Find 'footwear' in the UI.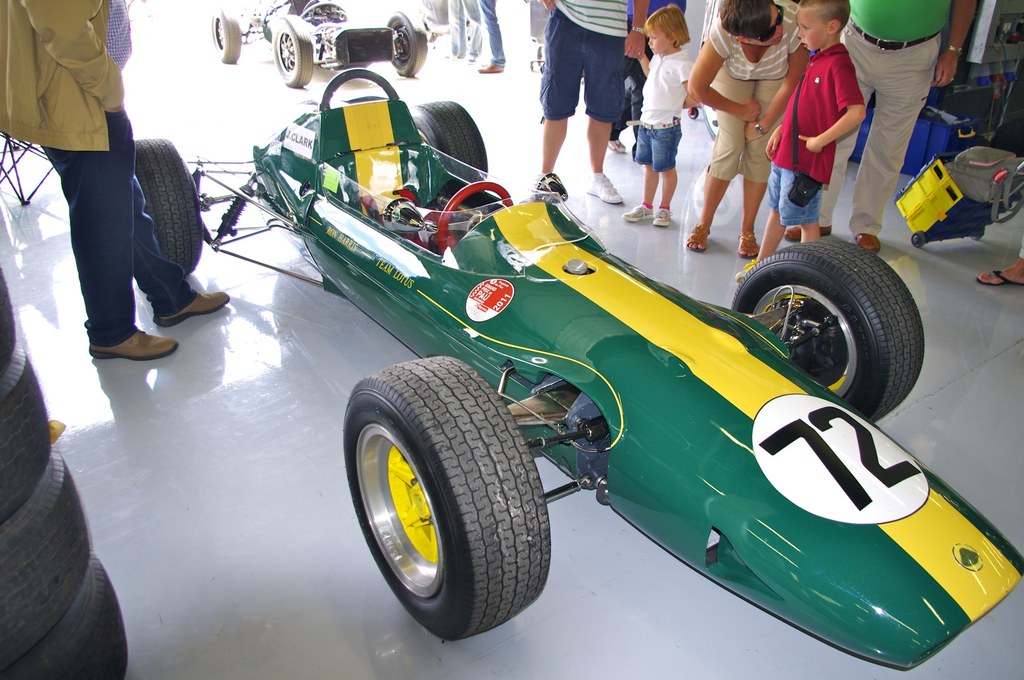
UI element at pyautogui.locateOnScreen(785, 227, 835, 244).
